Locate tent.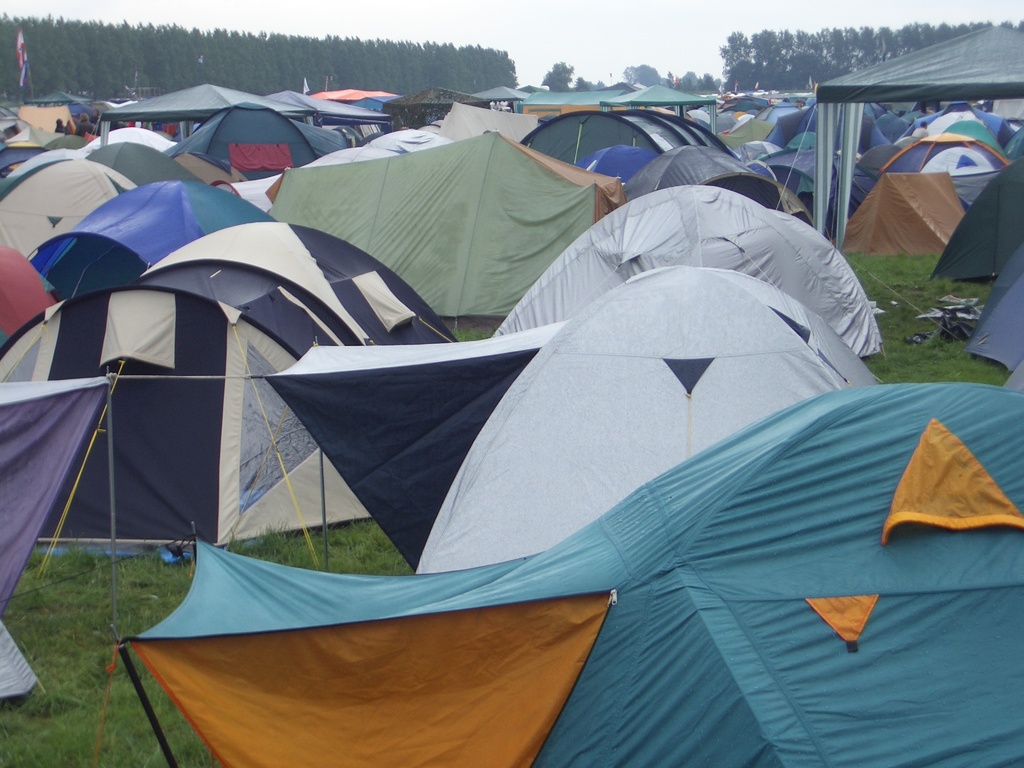
Bounding box: bbox=[92, 380, 1023, 767].
